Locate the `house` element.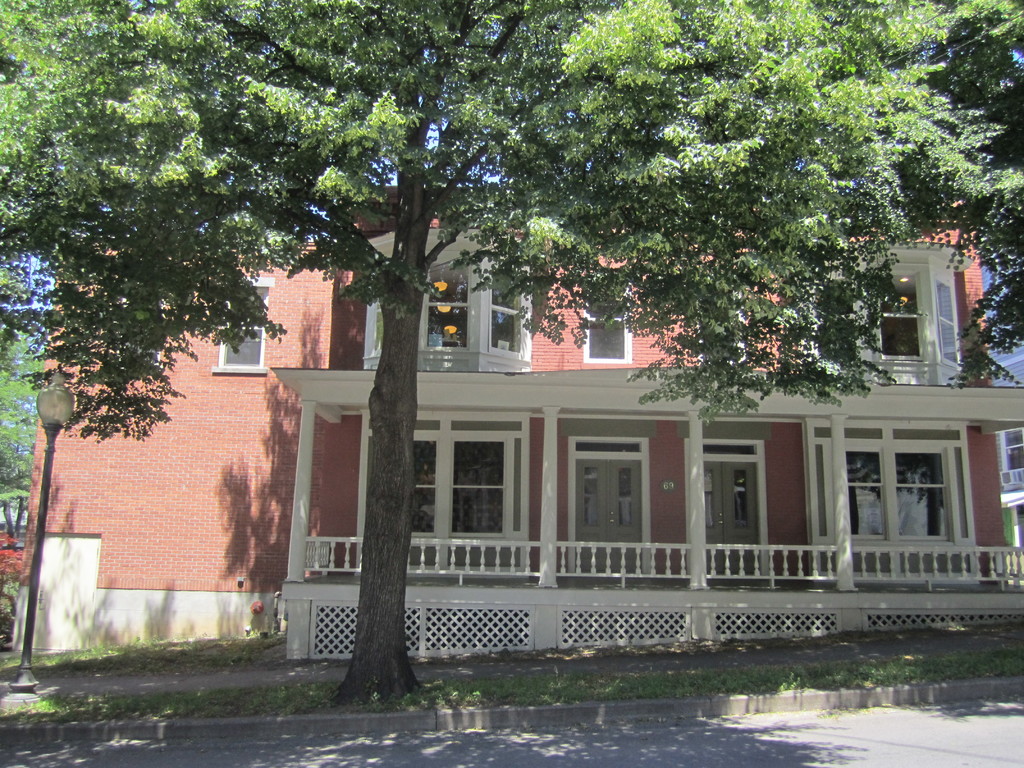
Element bbox: (left=33, top=167, right=390, bottom=674).
